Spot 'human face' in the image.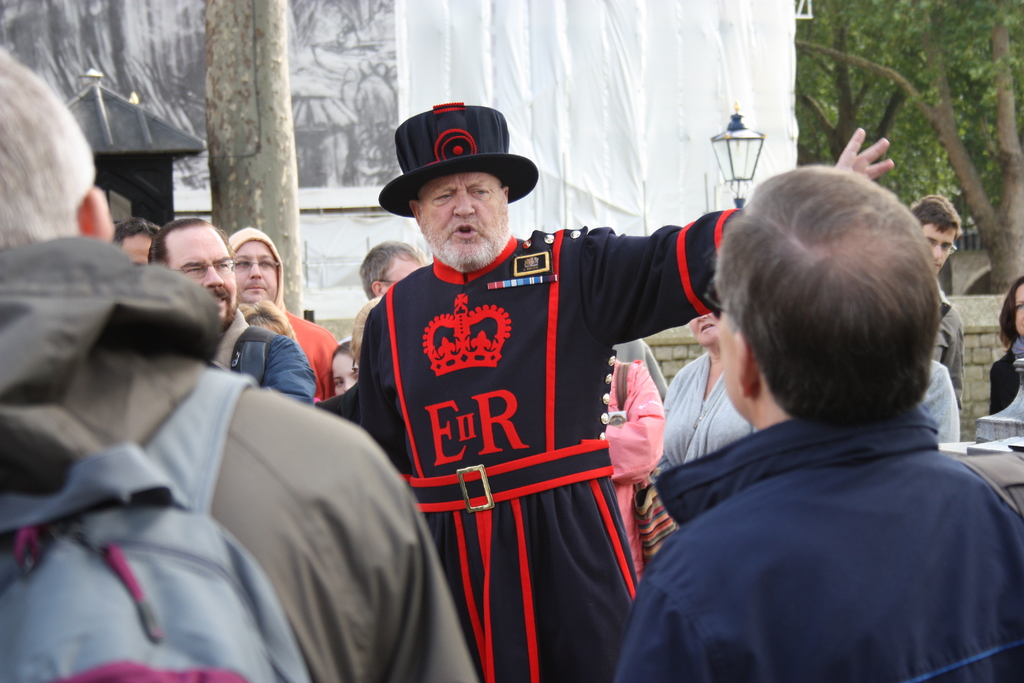
'human face' found at {"left": 923, "top": 226, "right": 960, "bottom": 273}.
